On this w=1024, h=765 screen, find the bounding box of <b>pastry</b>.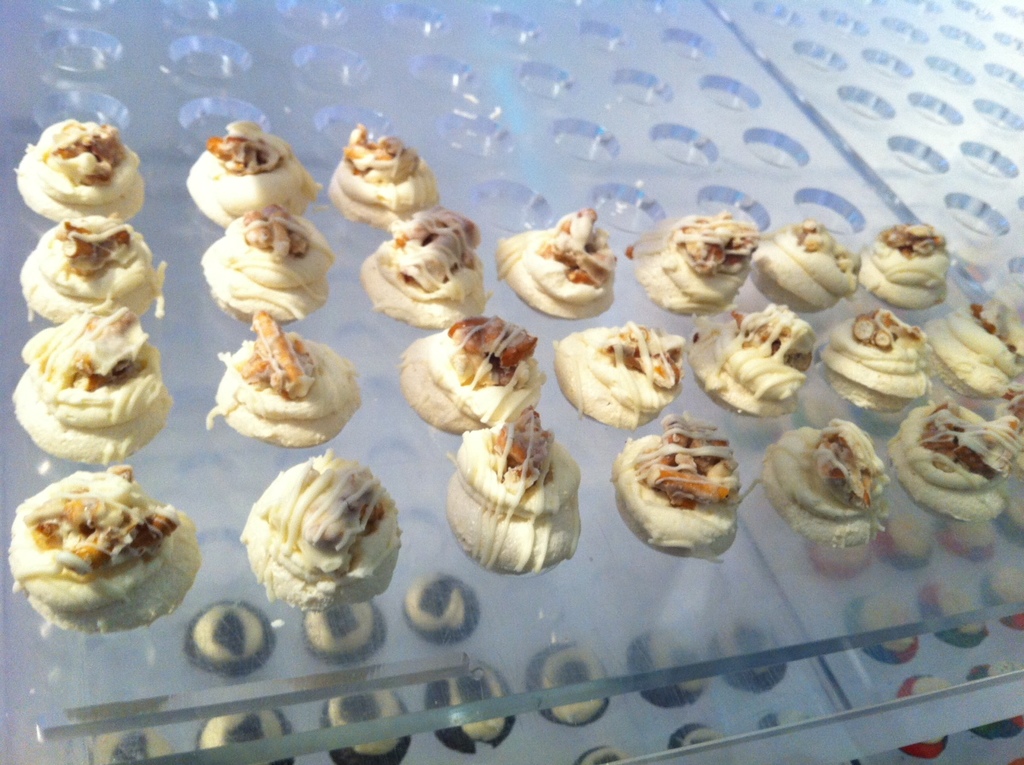
Bounding box: region(12, 469, 195, 641).
